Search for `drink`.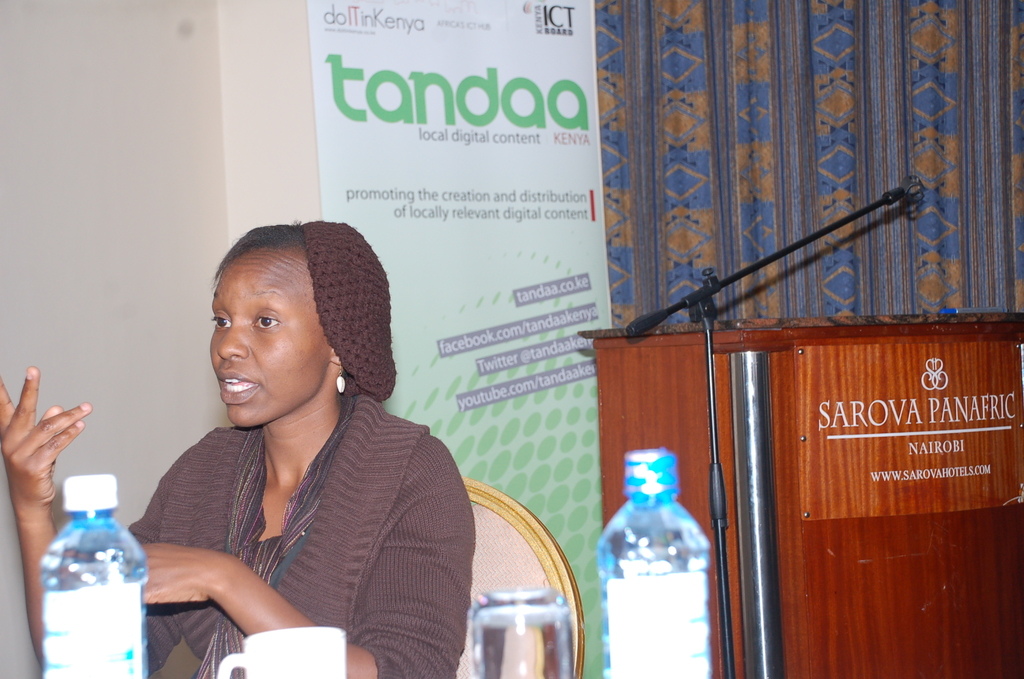
Found at left=35, top=534, right=148, bottom=678.
